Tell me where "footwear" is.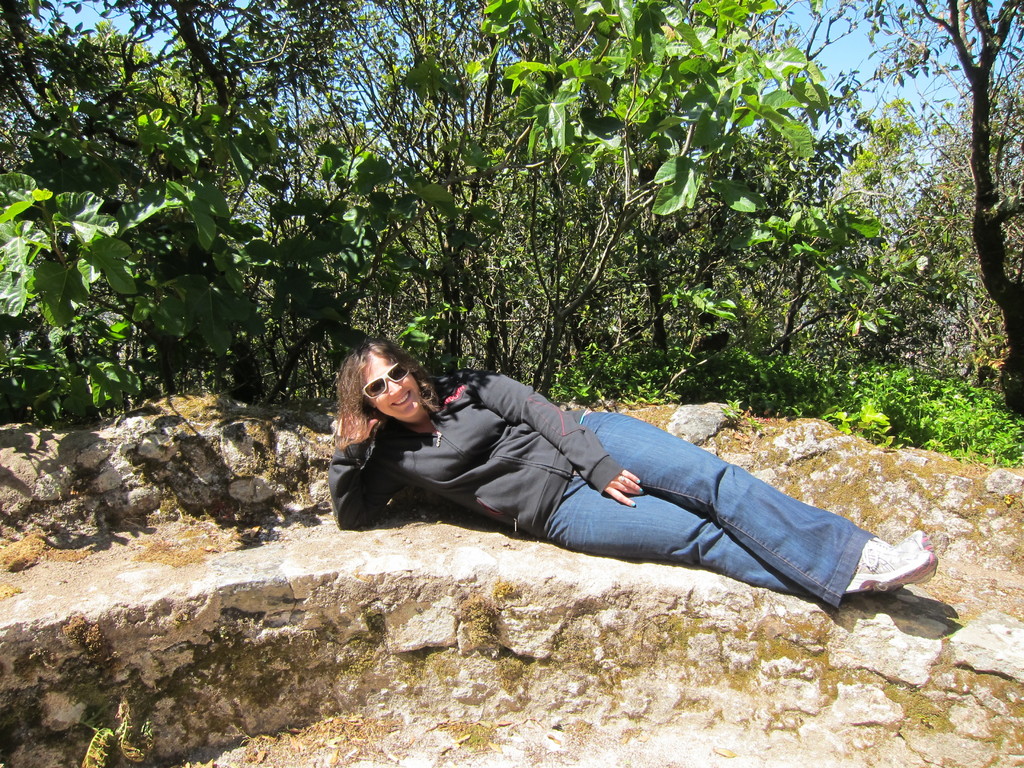
"footwear" is at BBox(868, 521, 935, 590).
